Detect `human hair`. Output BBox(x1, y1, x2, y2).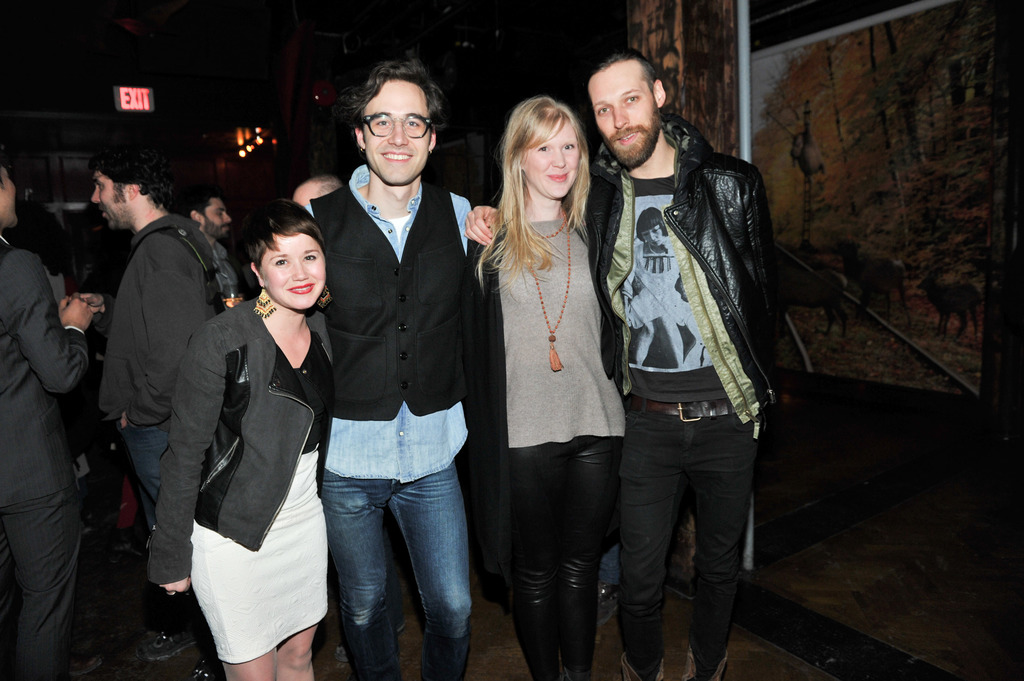
BBox(588, 46, 659, 97).
